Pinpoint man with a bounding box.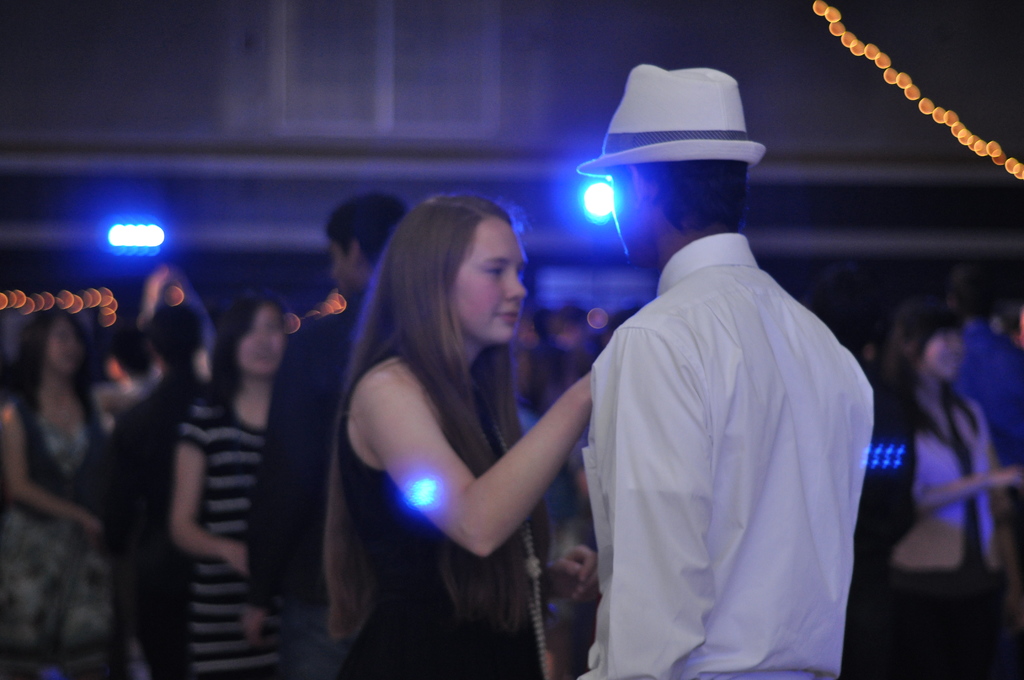
[x1=89, y1=298, x2=215, y2=679].
